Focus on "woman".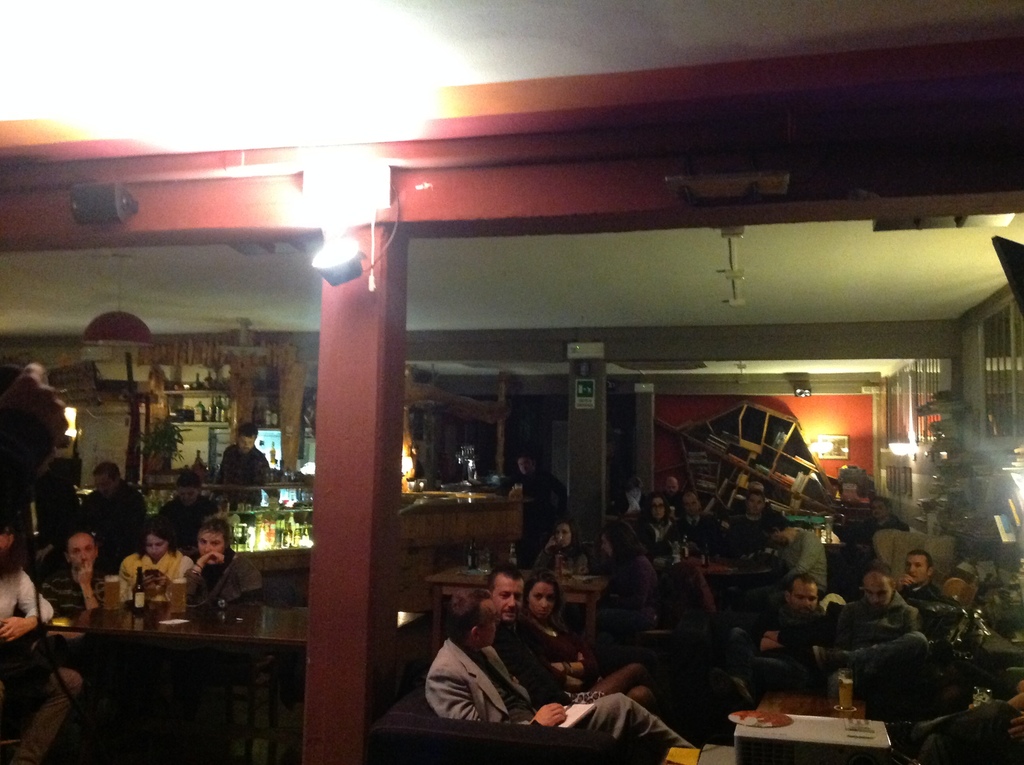
Focused at Rect(522, 574, 662, 710).
